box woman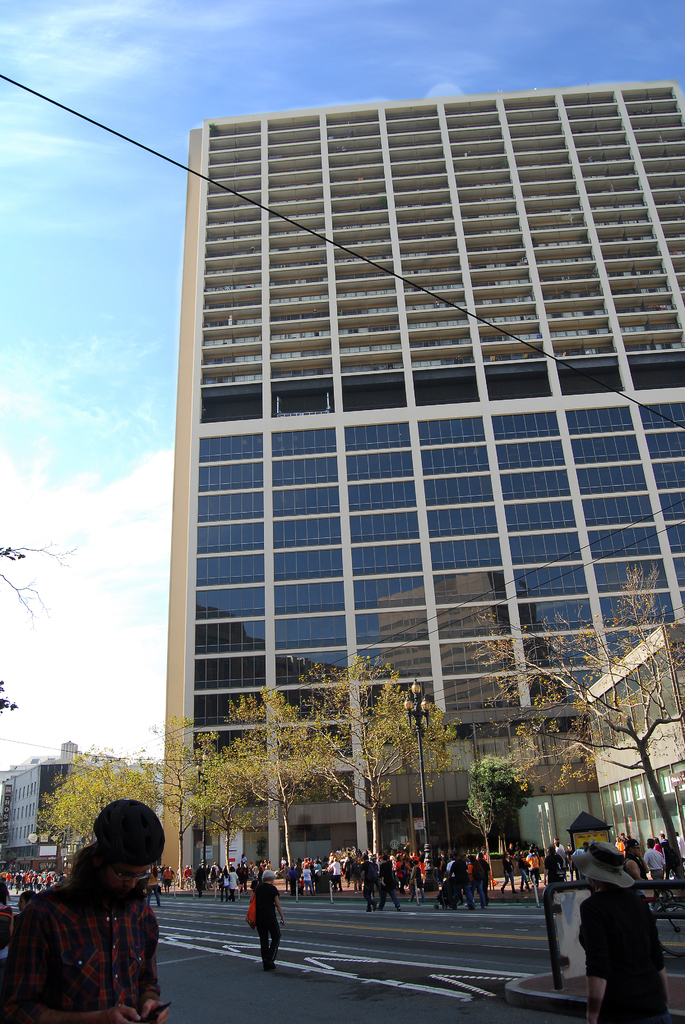
<bbox>514, 848, 534, 890</bbox>
